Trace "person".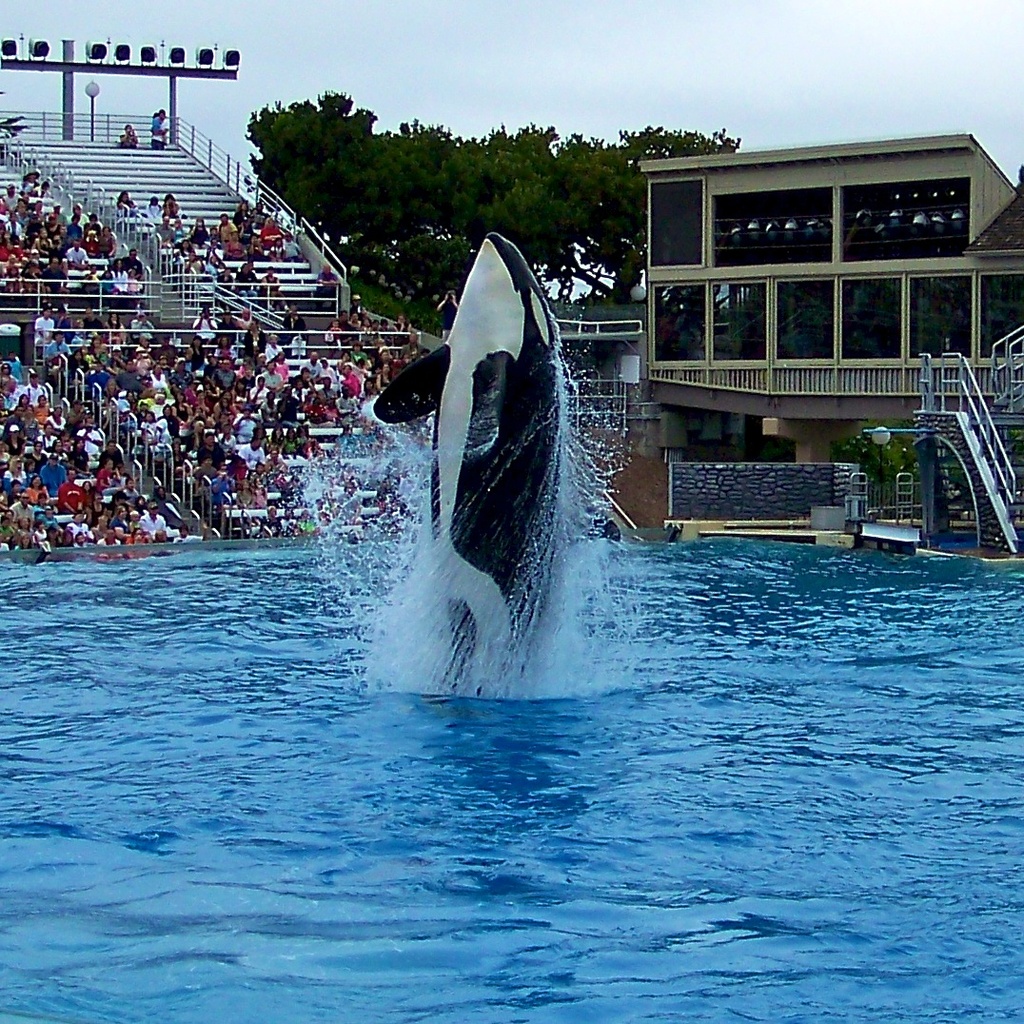
Traced to left=164, top=187, right=176, bottom=218.
